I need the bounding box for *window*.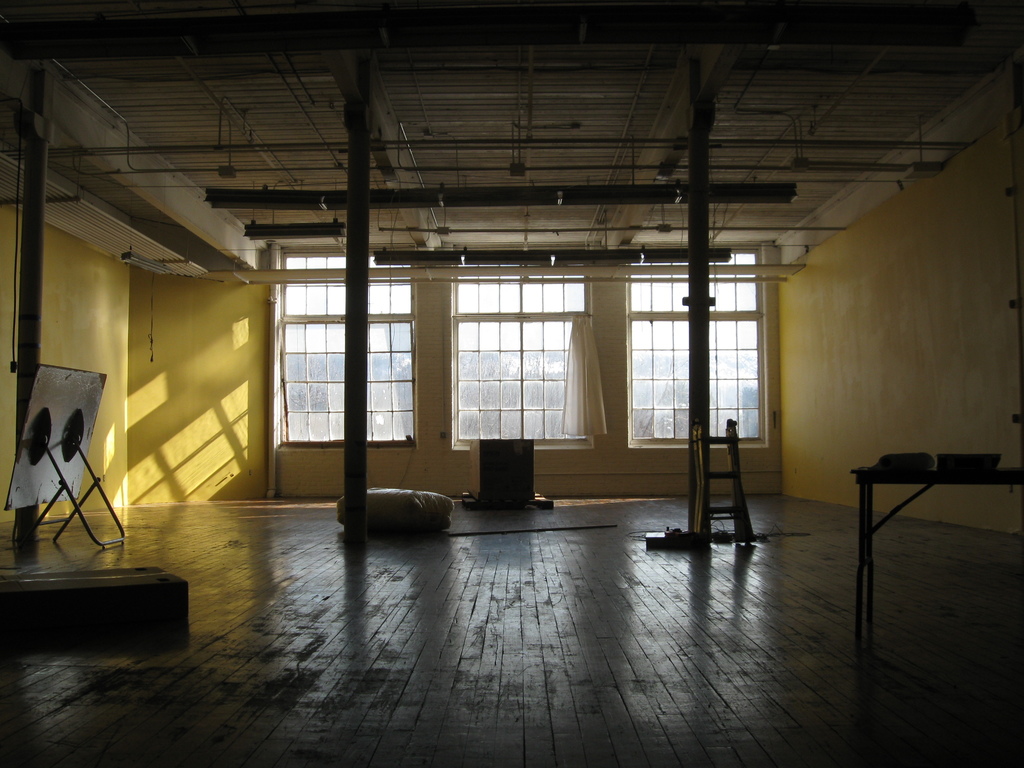
Here it is: (left=271, top=256, right=415, bottom=451).
